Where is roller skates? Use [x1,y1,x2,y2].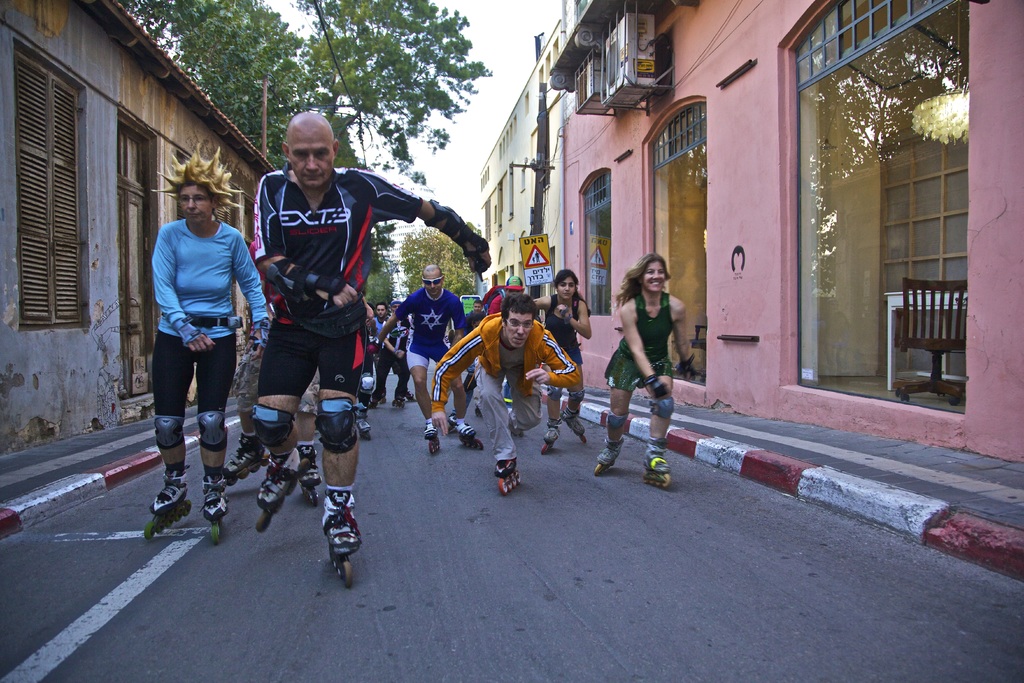
[493,457,522,496].
